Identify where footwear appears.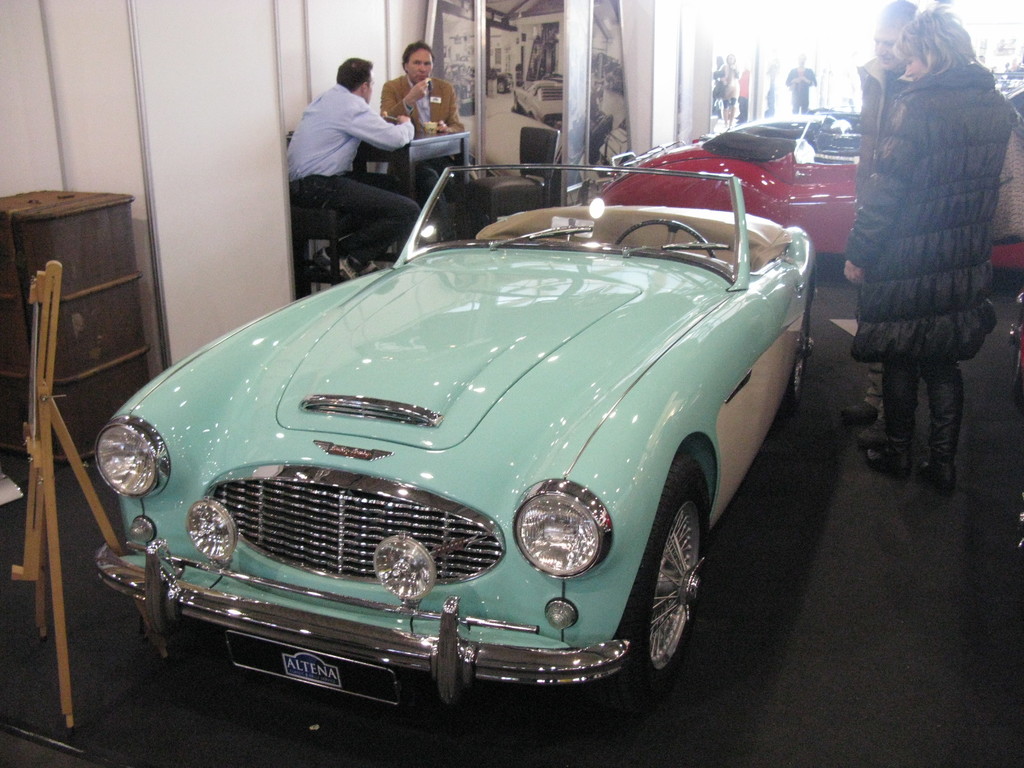
Appears at <region>310, 245, 363, 285</region>.
